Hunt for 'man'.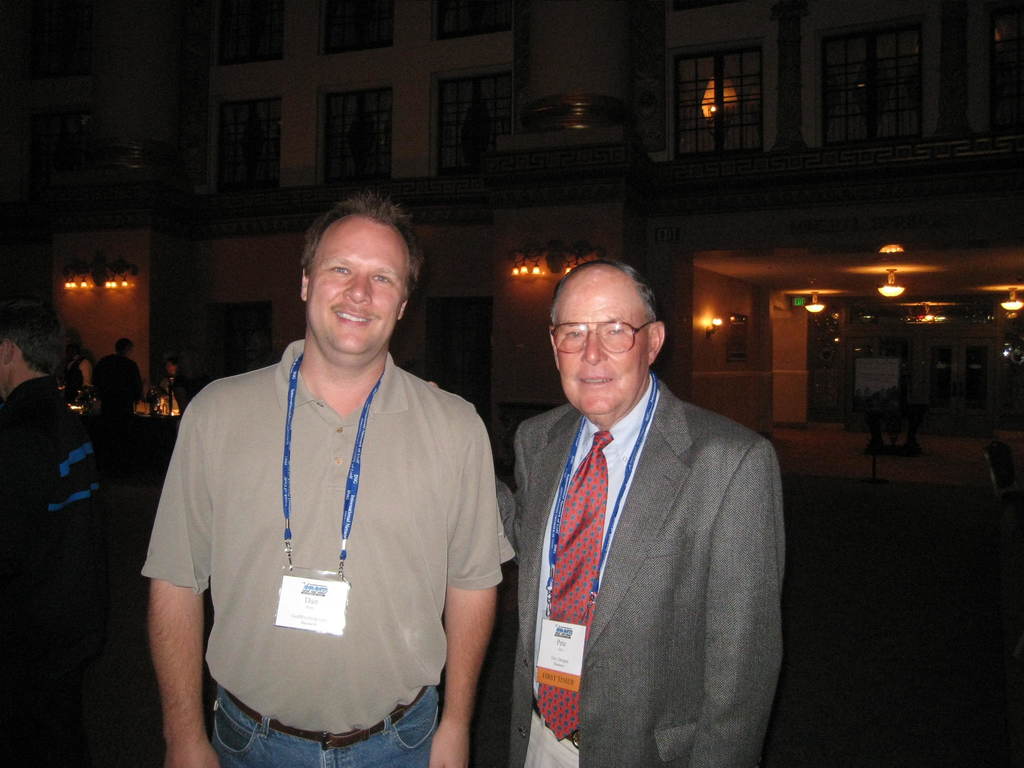
Hunted down at box=[0, 291, 134, 767].
